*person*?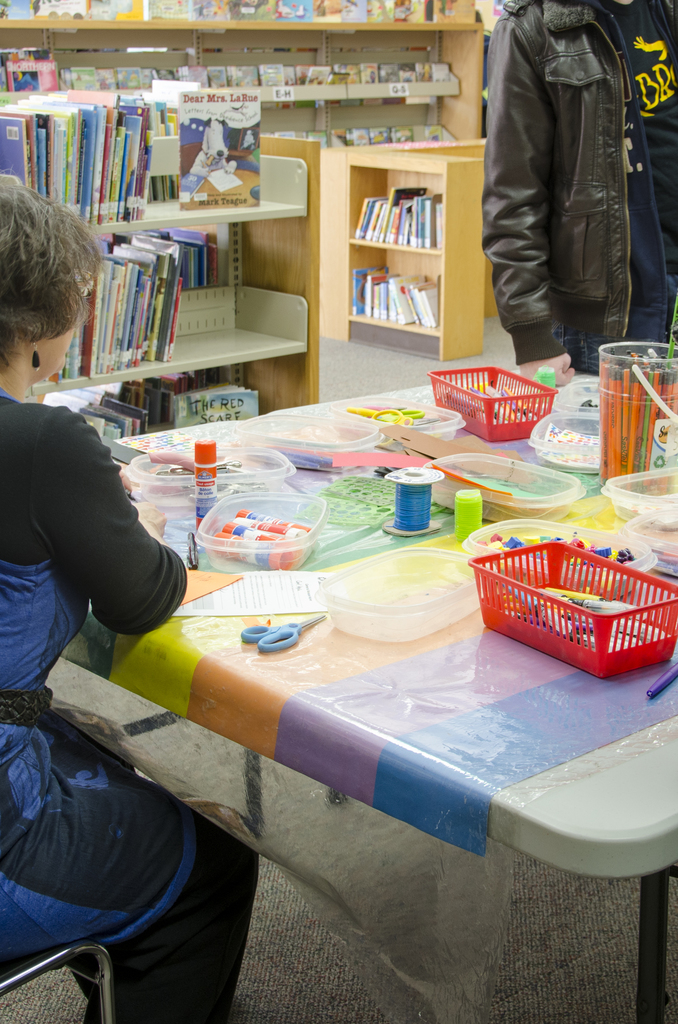
locate(0, 173, 270, 1023)
